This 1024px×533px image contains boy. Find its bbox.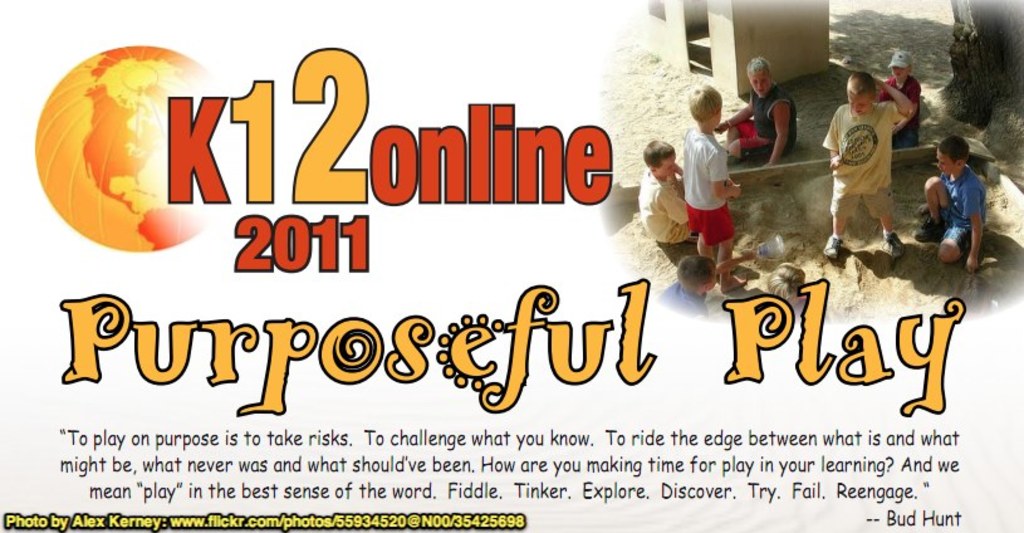
<region>877, 45, 923, 152</region>.
